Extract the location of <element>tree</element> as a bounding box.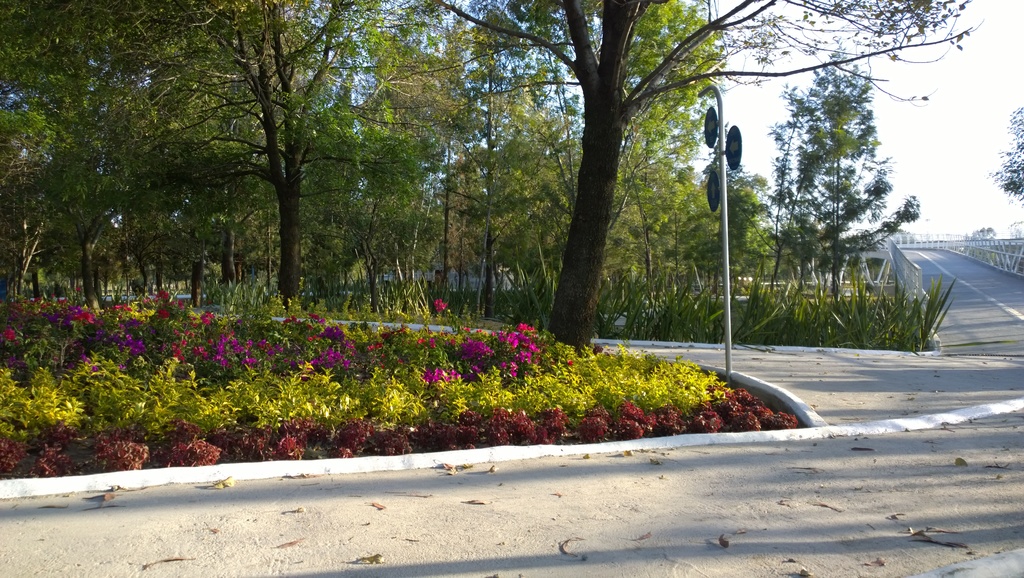
(764, 56, 918, 324).
